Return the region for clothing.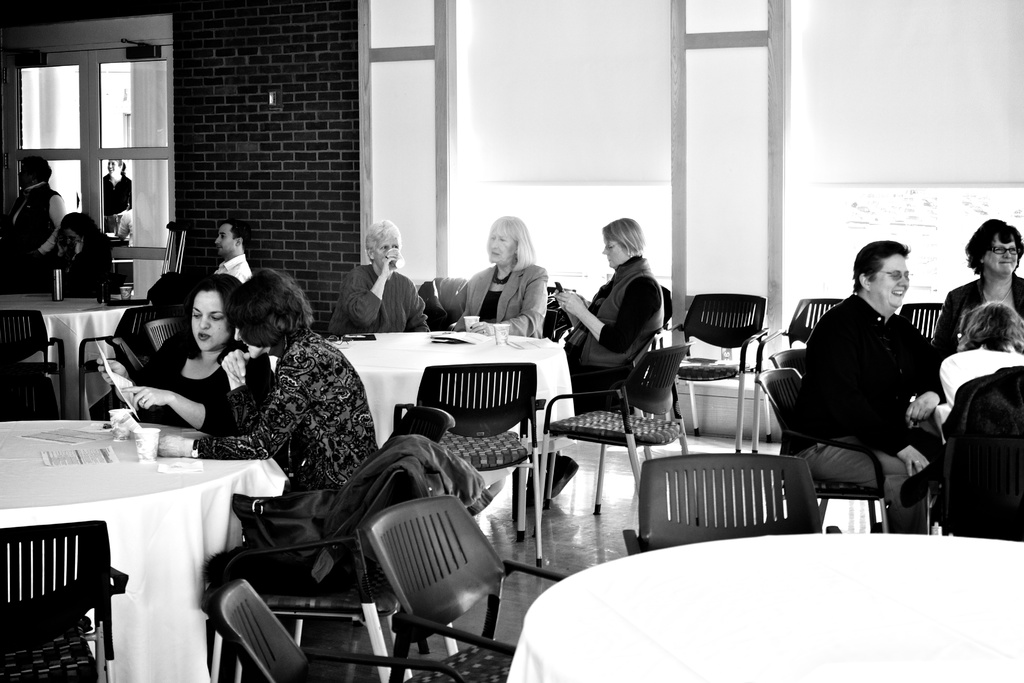
798, 253, 952, 499.
